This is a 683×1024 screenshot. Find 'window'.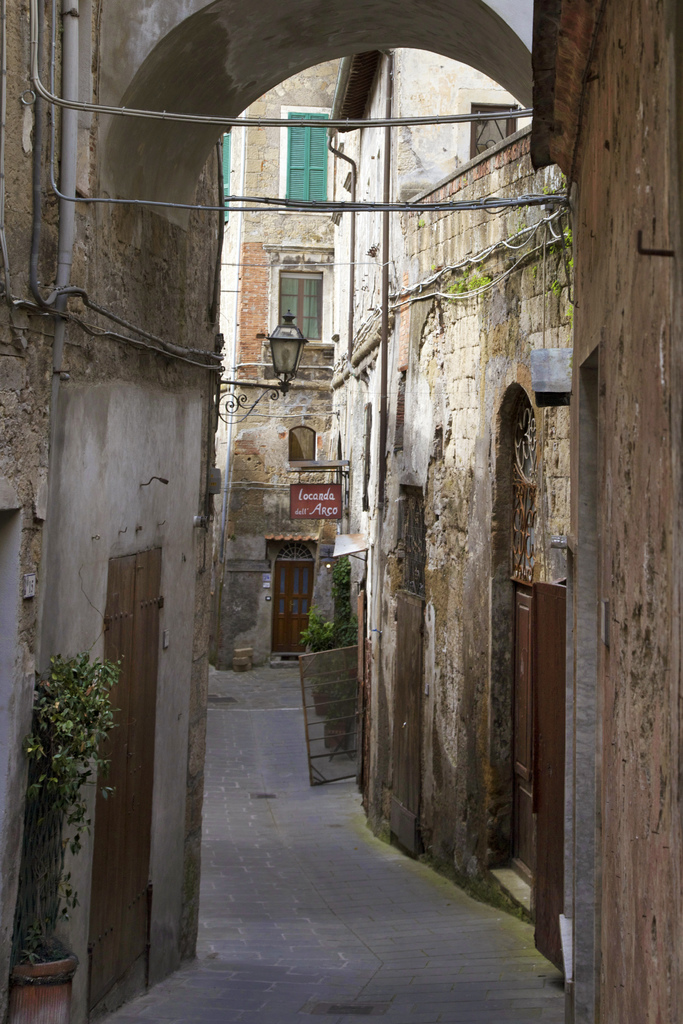
Bounding box: 469 100 518 161.
